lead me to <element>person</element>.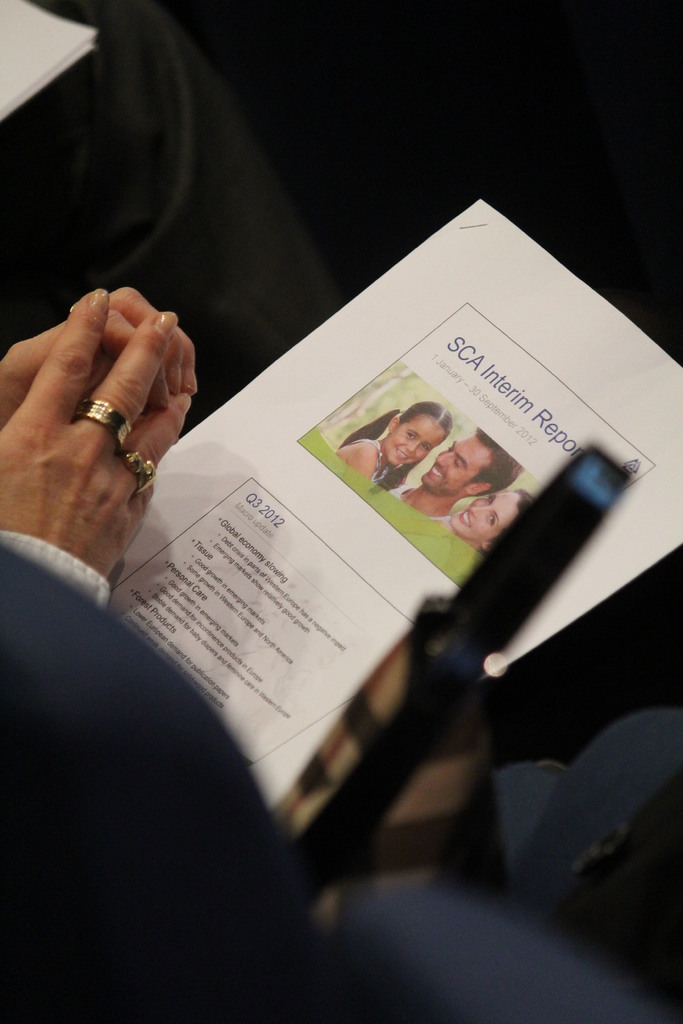
Lead to 441/486/534/554.
